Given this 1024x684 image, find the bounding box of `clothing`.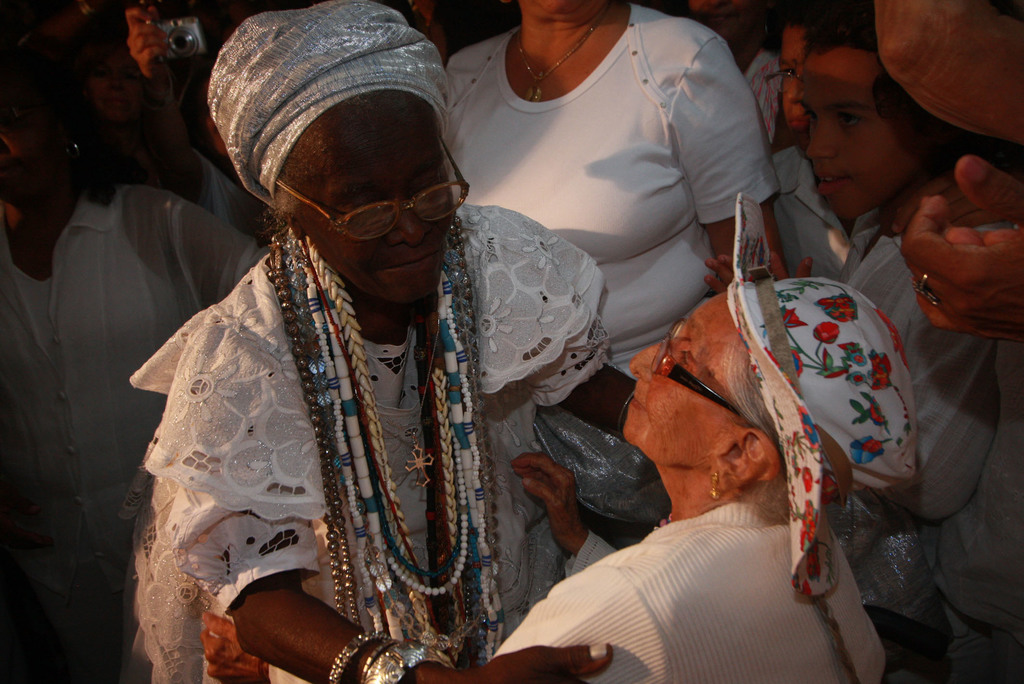
x1=0 y1=187 x2=263 y2=683.
